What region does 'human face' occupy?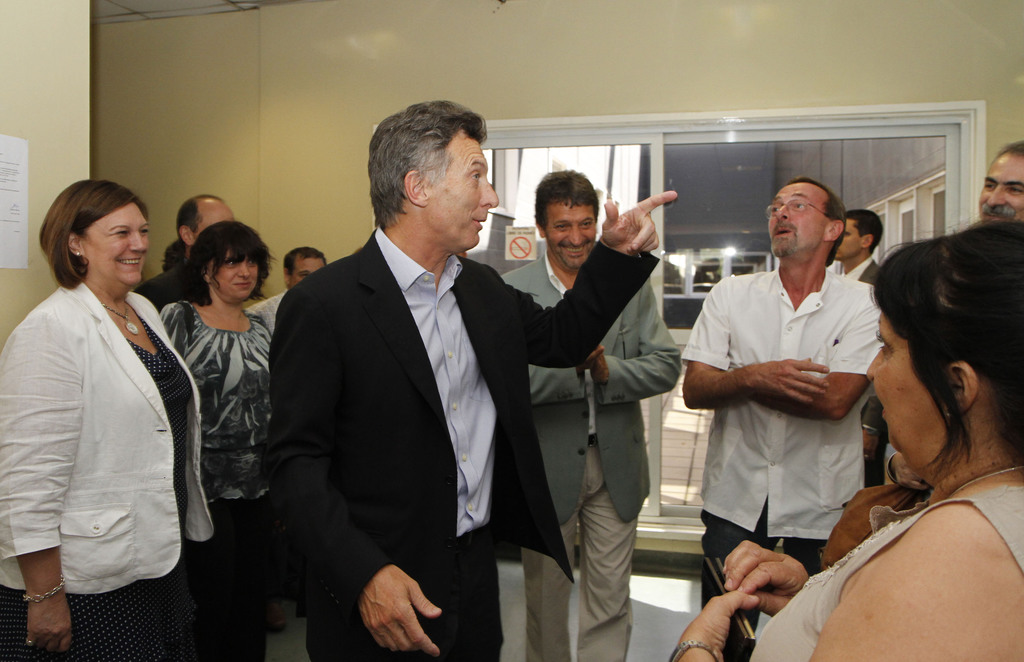
{"x1": 195, "y1": 197, "x2": 236, "y2": 225}.
